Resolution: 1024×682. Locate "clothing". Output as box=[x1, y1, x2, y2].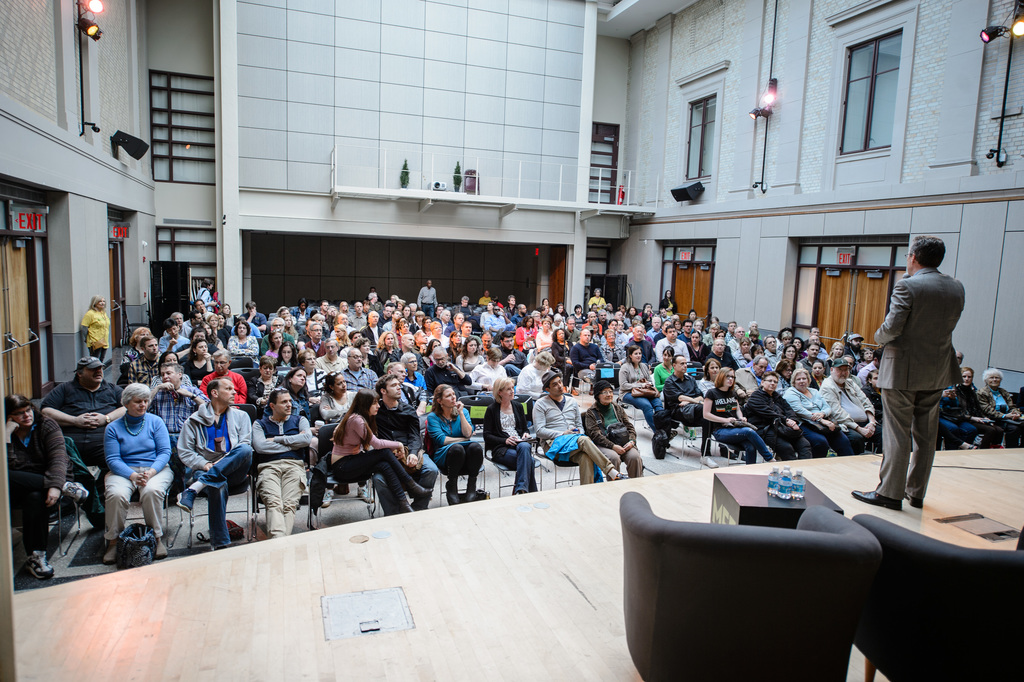
box=[878, 218, 976, 503].
